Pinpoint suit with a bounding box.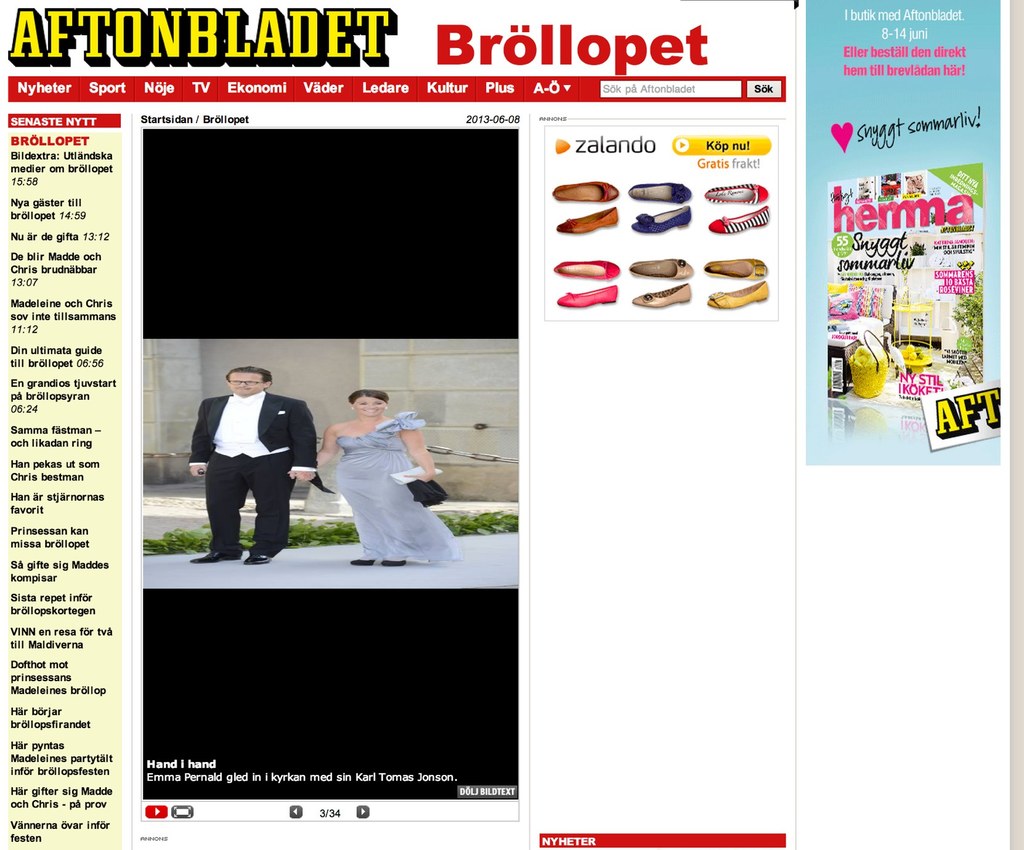
(left=182, top=380, right=304, bottom=563).
